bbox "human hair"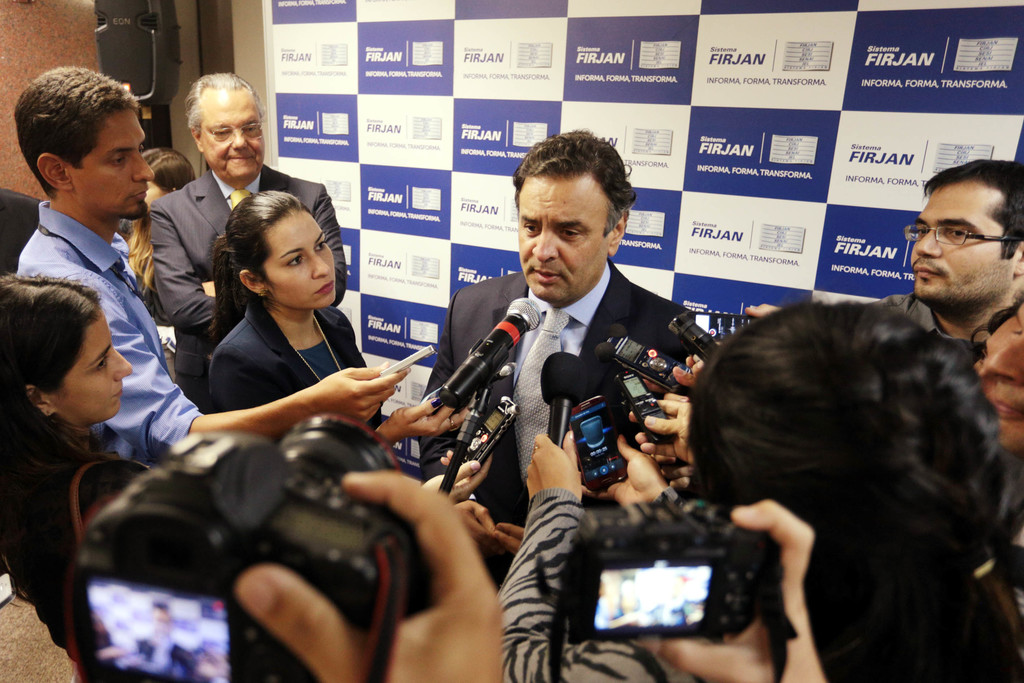
209:190:316:352
